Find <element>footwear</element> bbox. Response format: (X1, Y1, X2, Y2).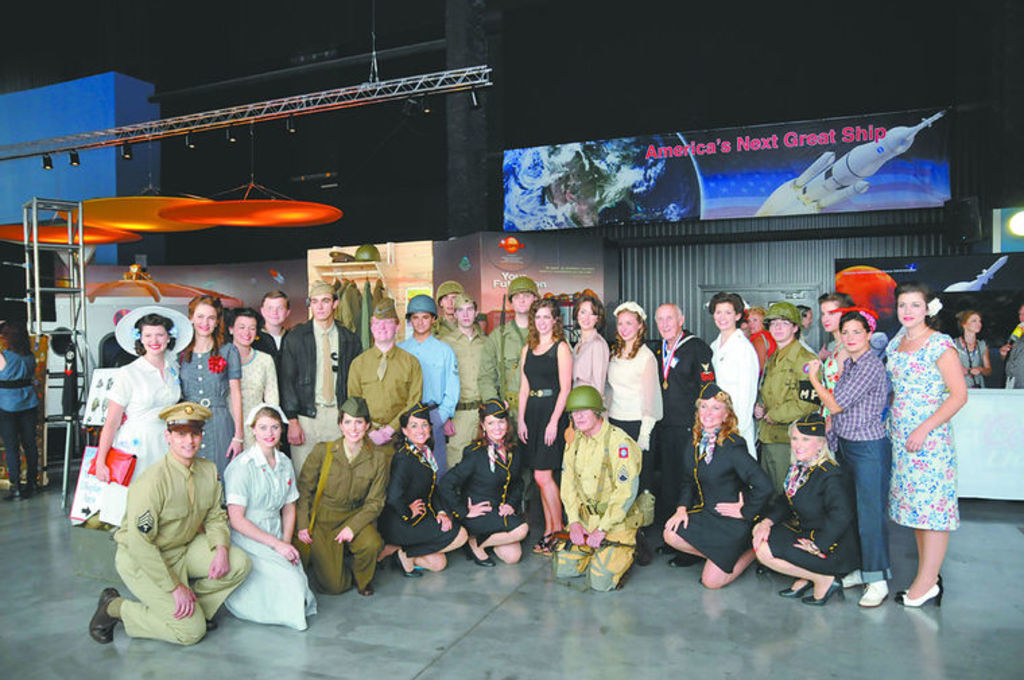
(352, 587, 376, 595).
